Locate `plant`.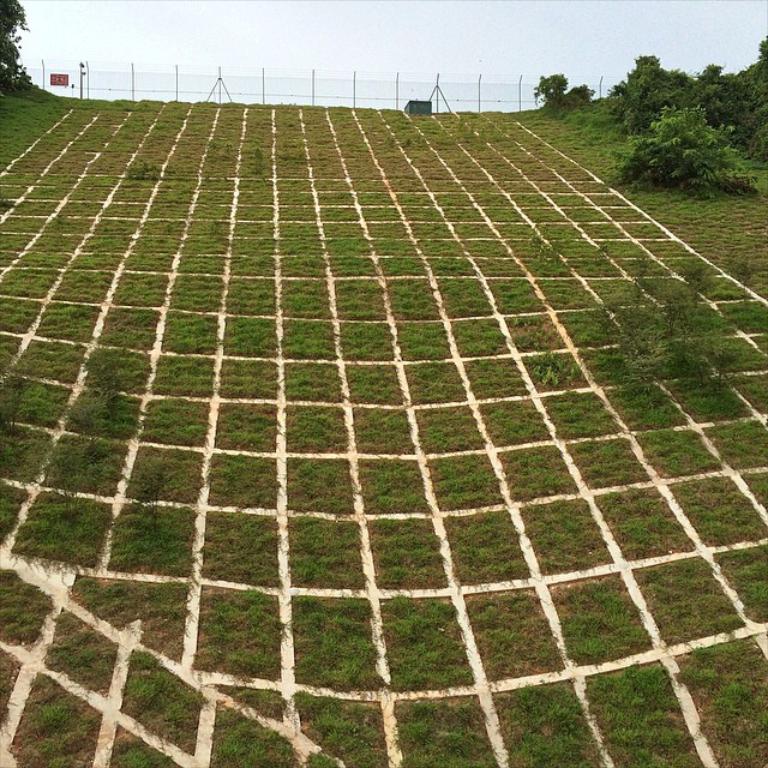
Bounding box: bbox=(212, 403, 287, 455).
